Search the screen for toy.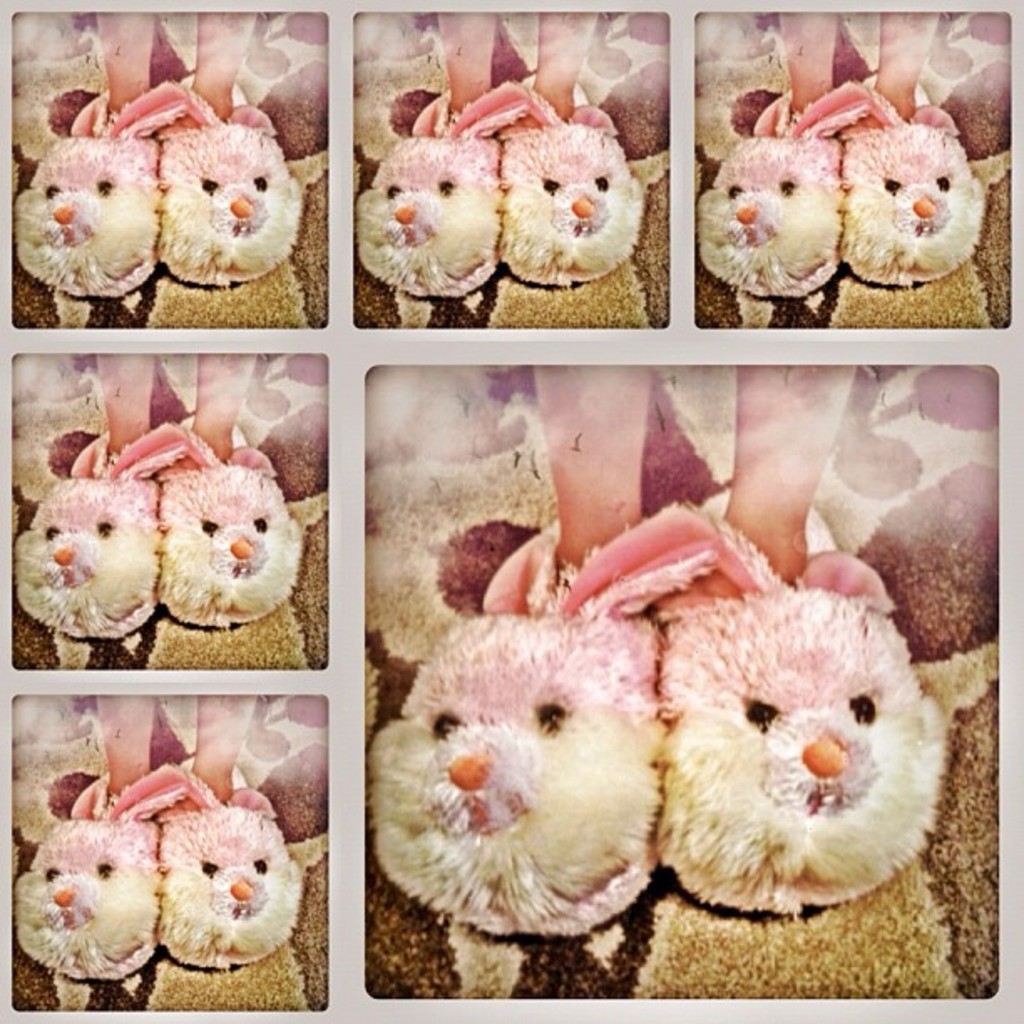
Found at [left=162, top=94, right=298, bottom=288].
